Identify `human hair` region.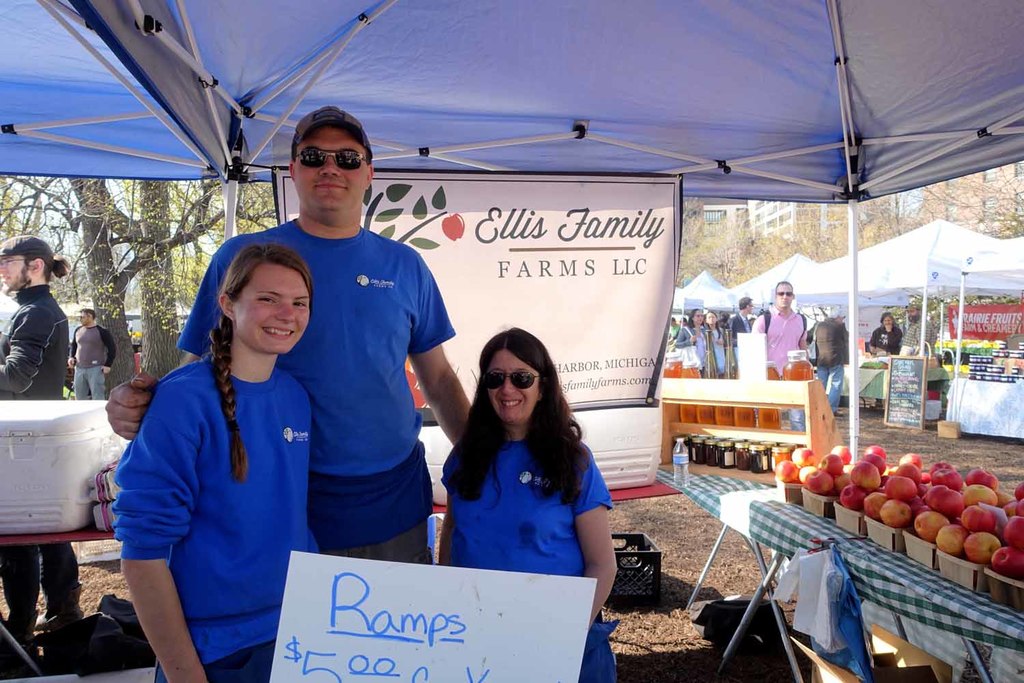
Region: <box>686,309,700,330</box>.
